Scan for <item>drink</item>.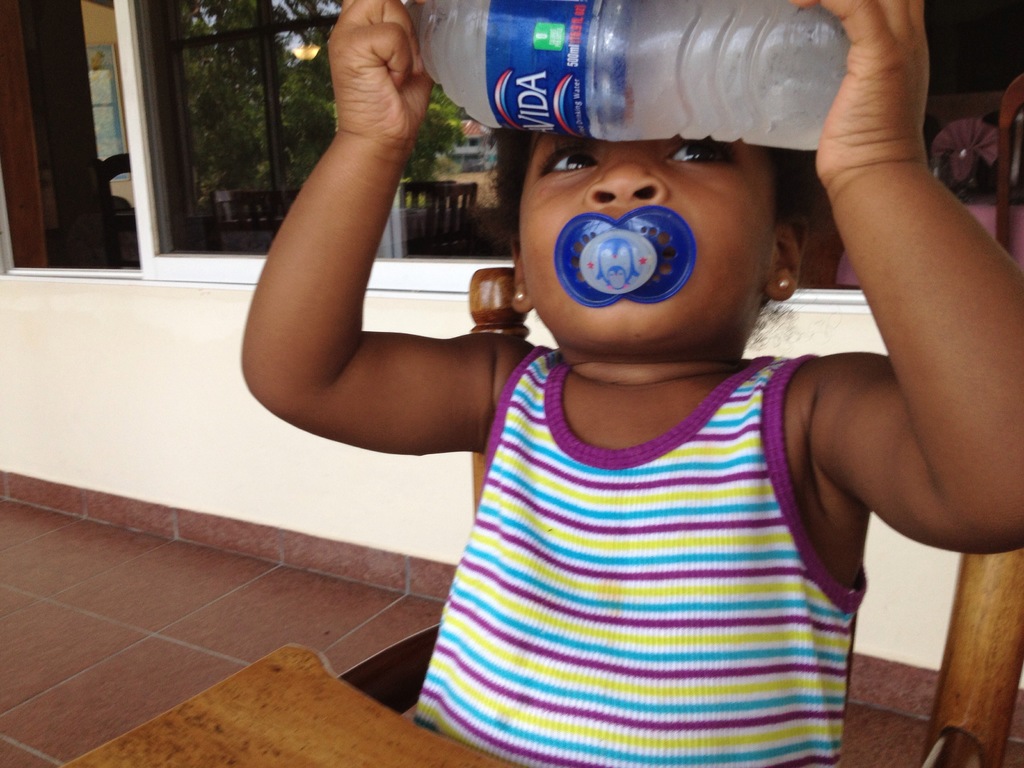
Scan result: box(441, 8, 657, 153).
